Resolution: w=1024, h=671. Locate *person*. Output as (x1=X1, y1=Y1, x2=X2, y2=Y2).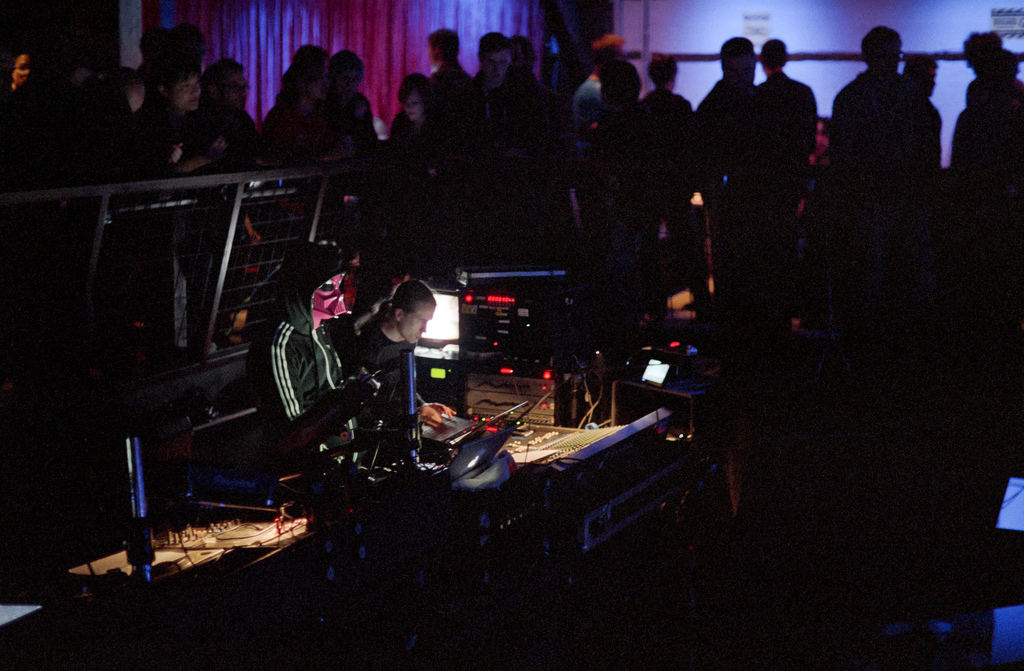
(x1=308, y1=45, x2=384, y2=238).
